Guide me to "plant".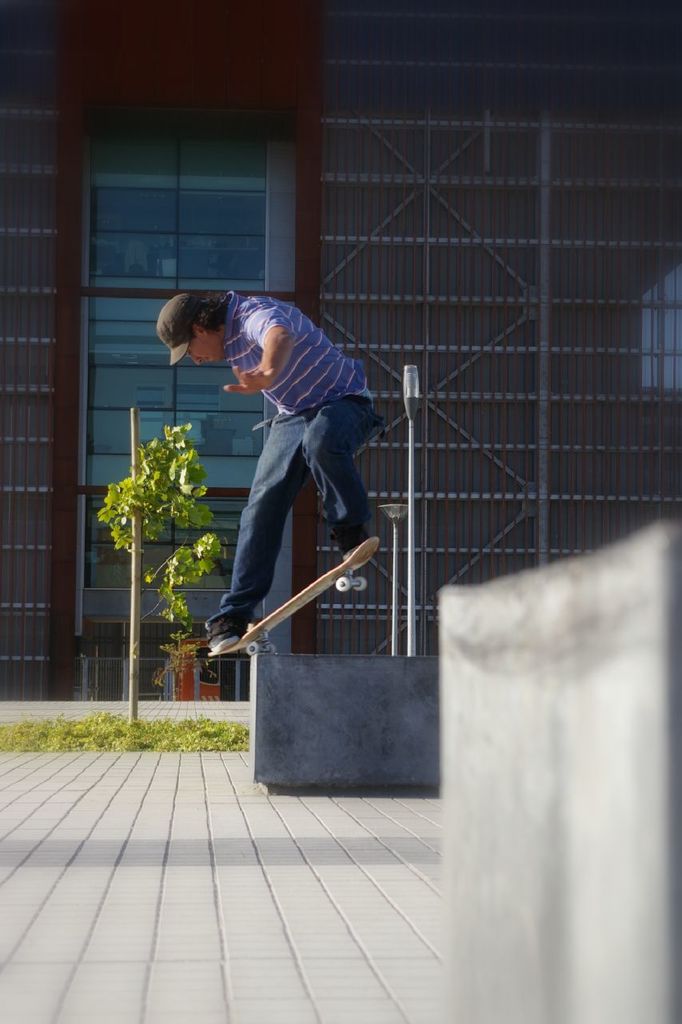
Guidance: bbox(85, 376, 209, 660).
